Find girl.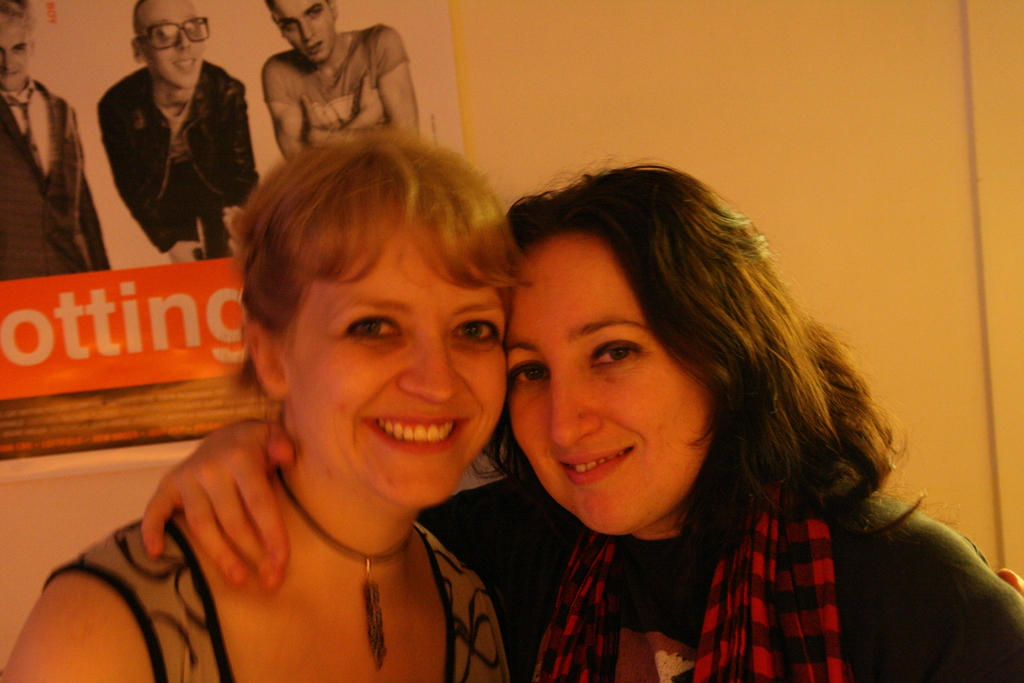
bbox(140, 168, 1023, 682).
